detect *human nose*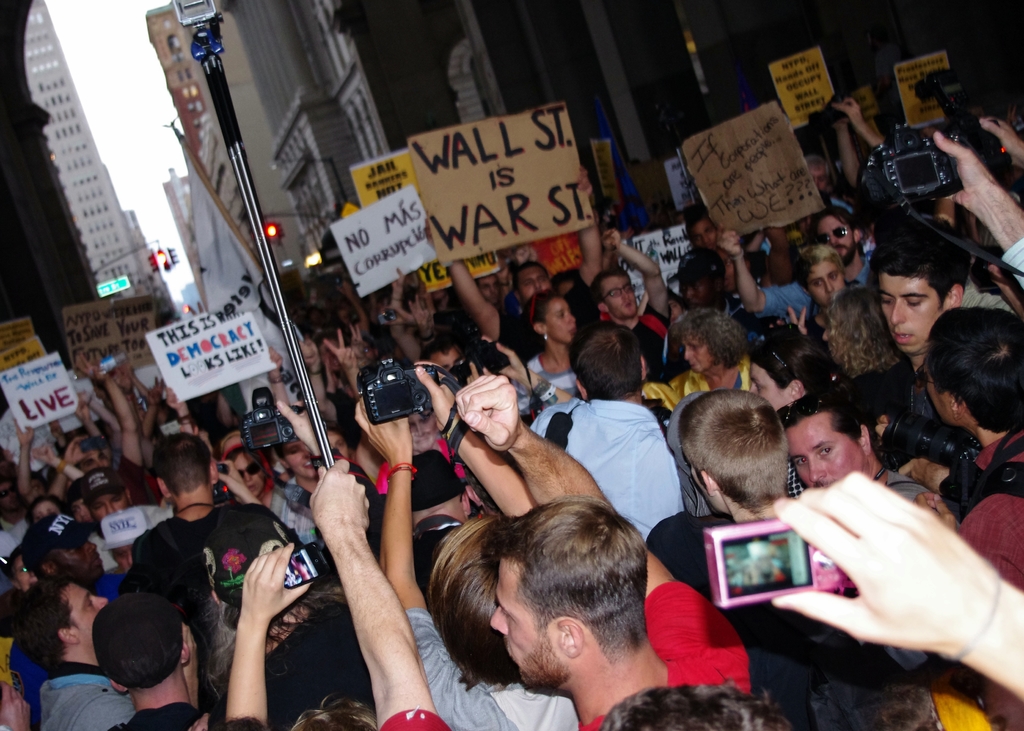
l=822, t=279, r=833, b=293
